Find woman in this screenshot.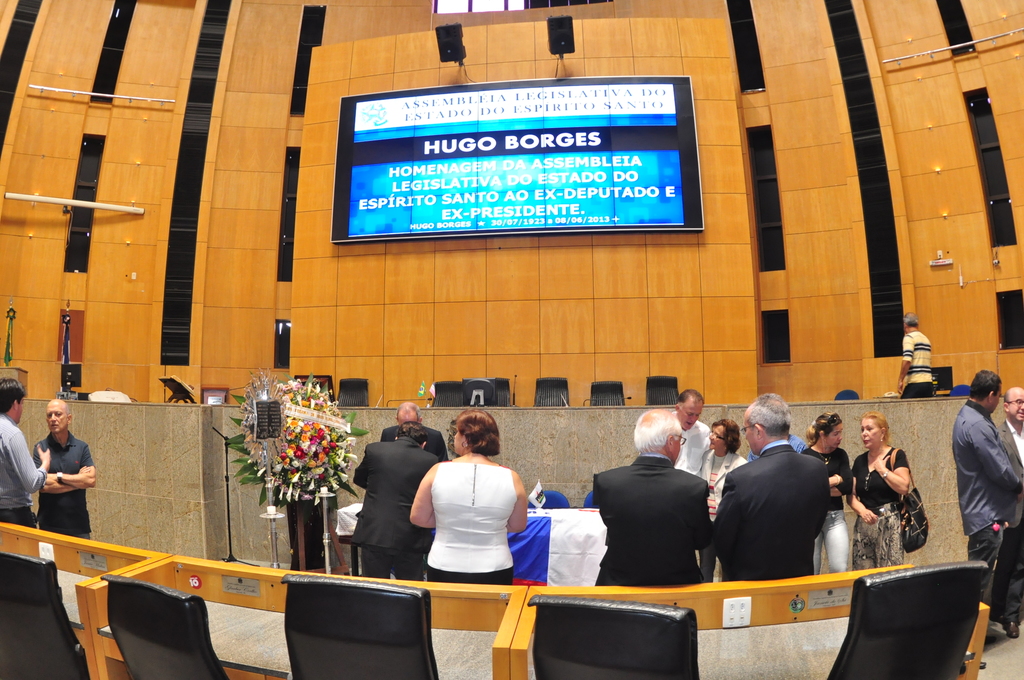
The bounding box for woman is l=803, t=409, r=850, b=572.
